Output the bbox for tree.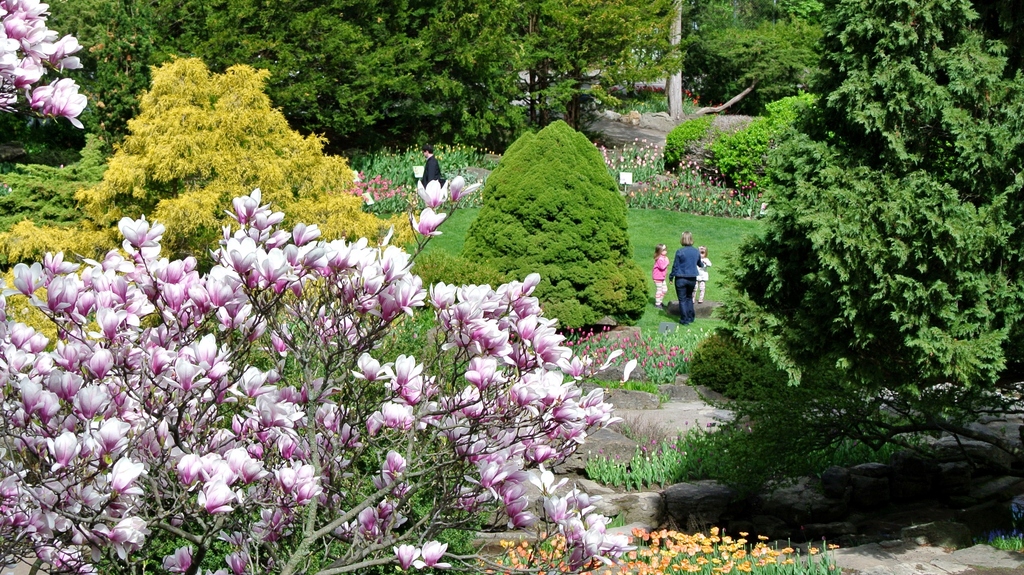
box(691, 0, 812, 96).
